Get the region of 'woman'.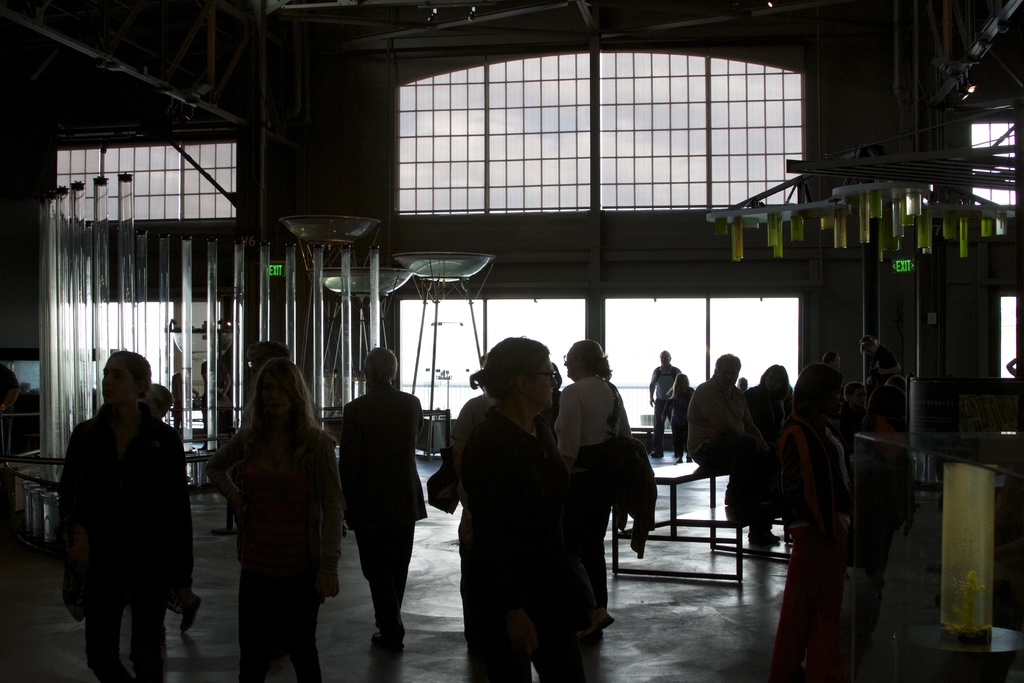
bbox=(547, 342, 638, 643).
